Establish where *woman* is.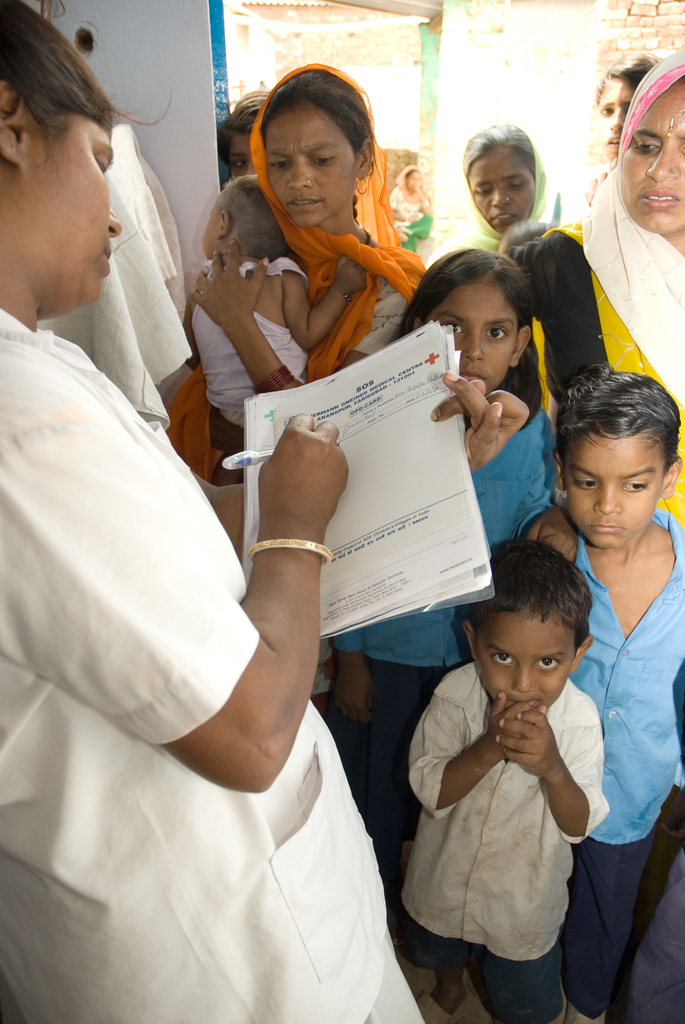
Established at region(0, 0, 436, 1023).
